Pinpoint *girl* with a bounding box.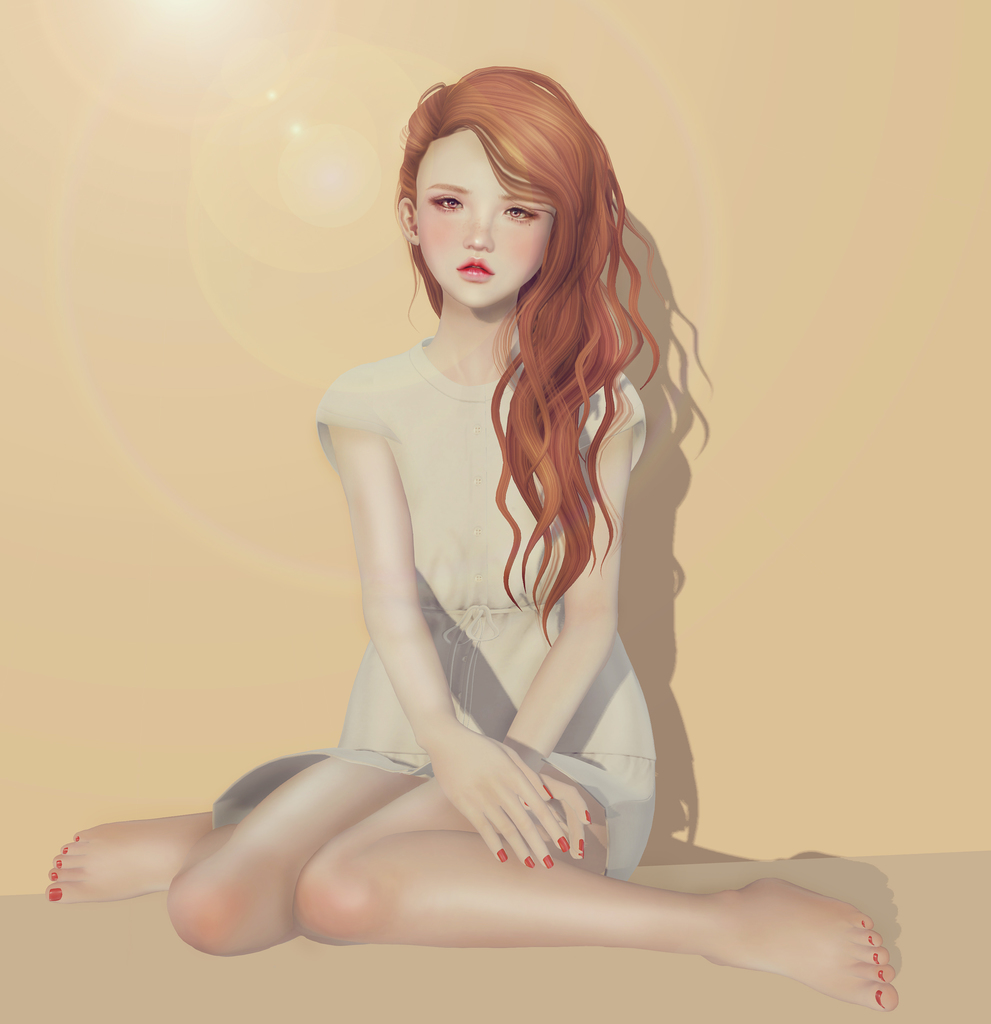
{"left": 45, "top": 61, "right": 910, "bottom": 1011}.
